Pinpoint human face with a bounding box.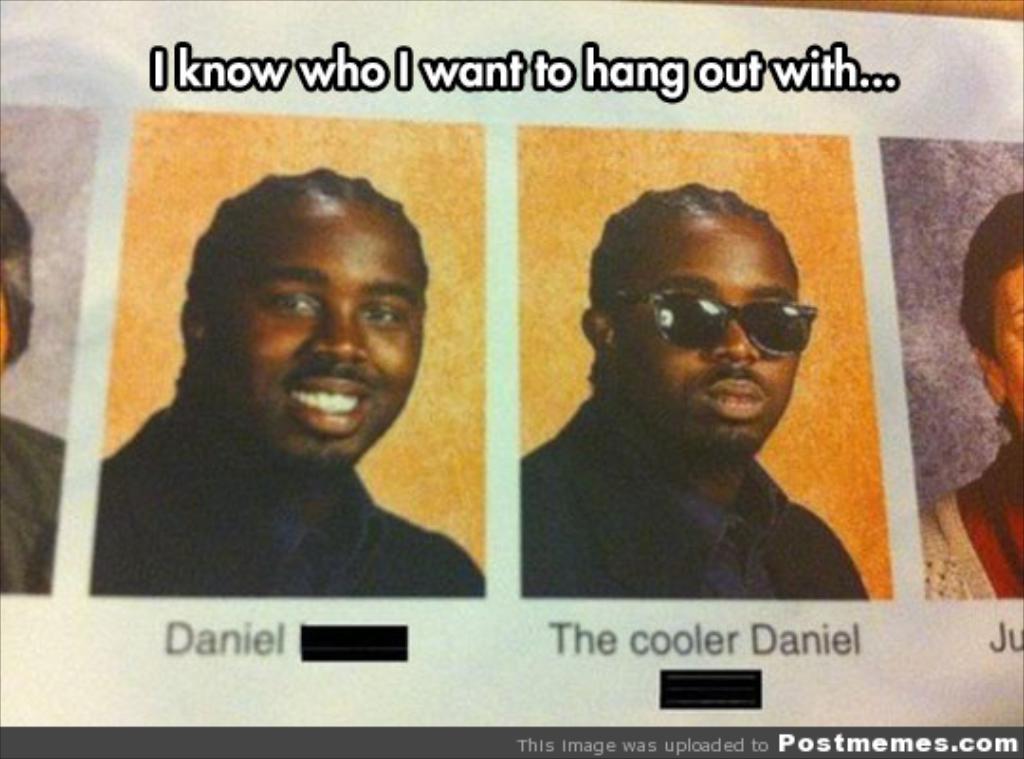
rect(996, 264, 1022, 421).
